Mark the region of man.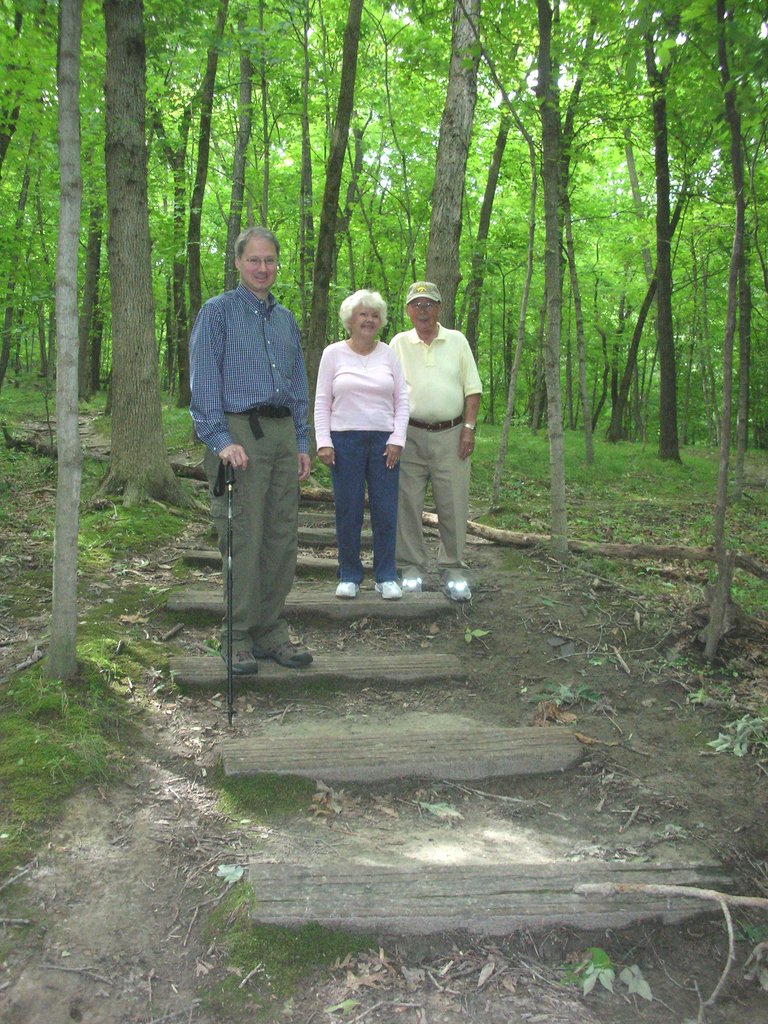
Region: select_region(196, 227, 321, 699).
